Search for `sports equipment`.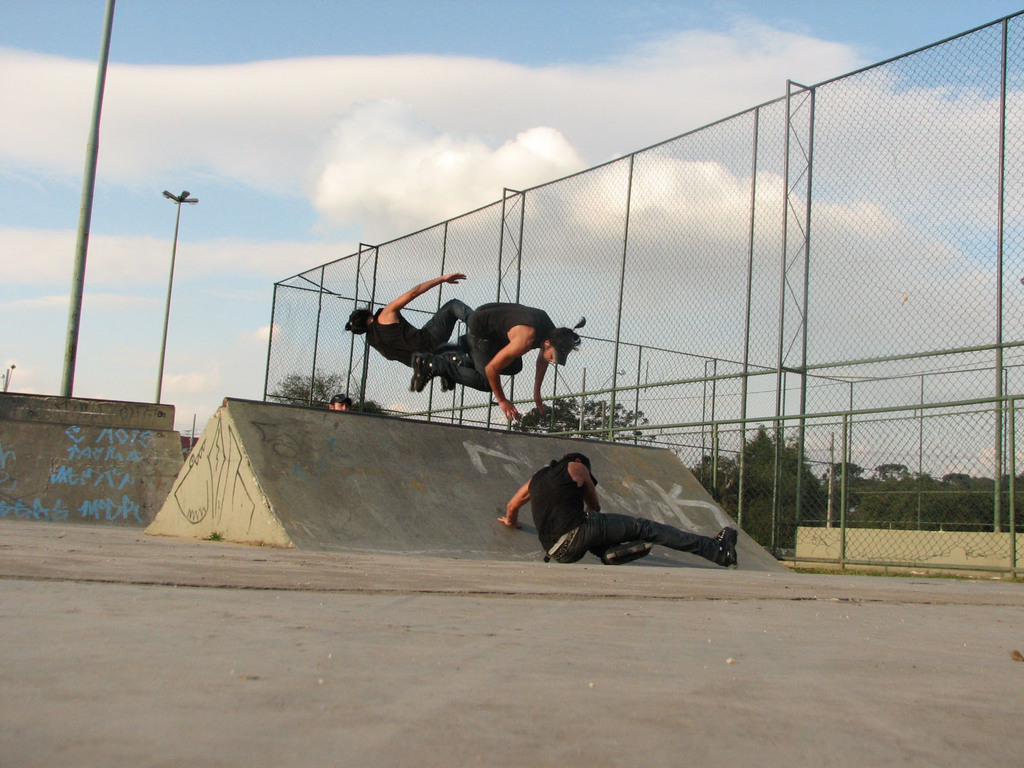
Found at <box>434,359,451,399</box>.
